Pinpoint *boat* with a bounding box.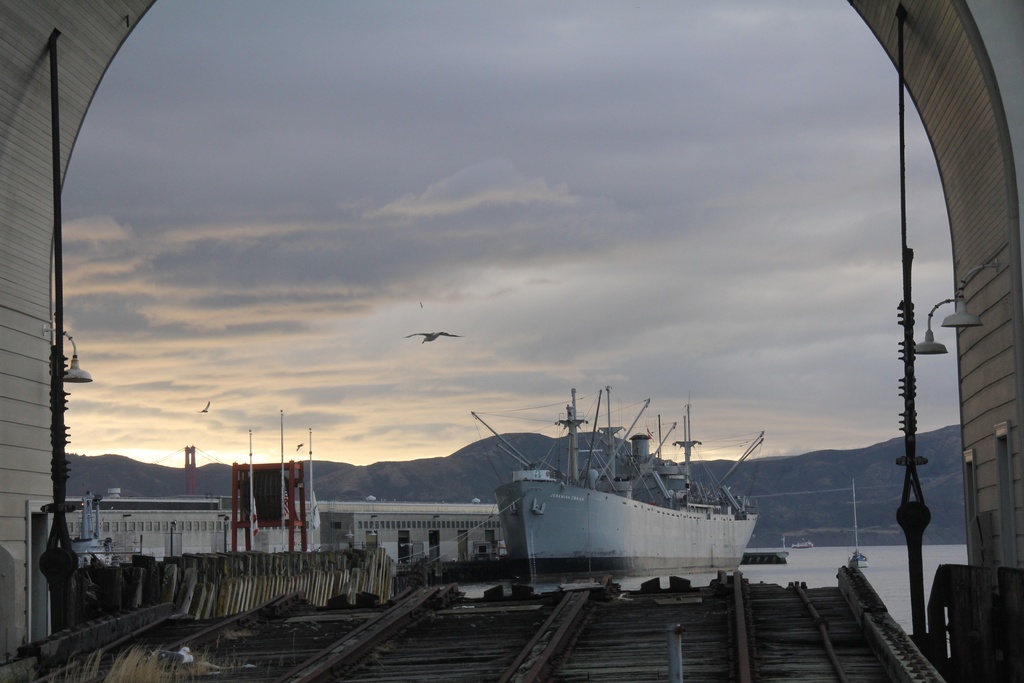
849/480/866/569.
